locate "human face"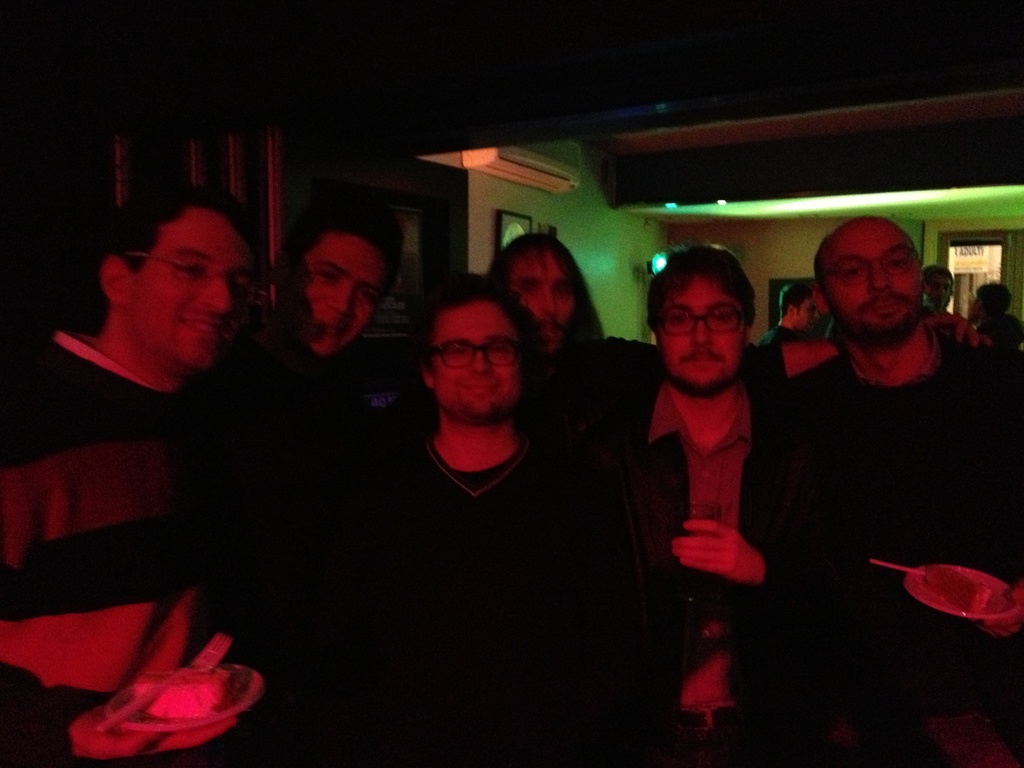
[x1=118, y1=213, x2=246, y2=371]
